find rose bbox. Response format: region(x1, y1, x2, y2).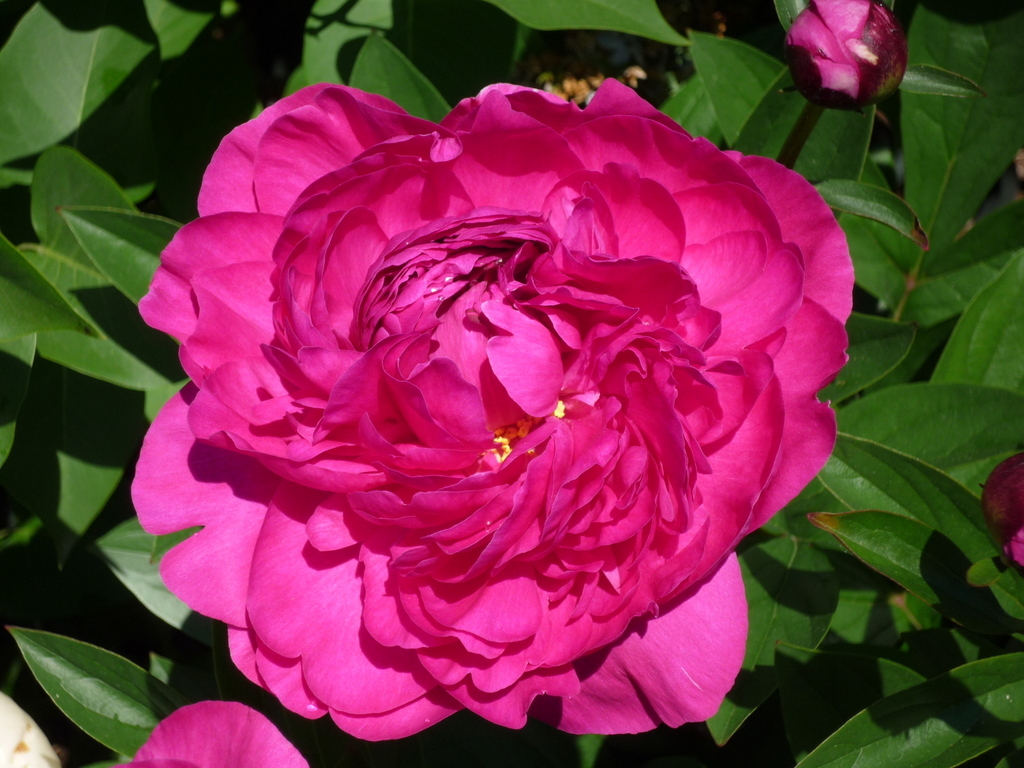
region(126, 79, 859, 744).
